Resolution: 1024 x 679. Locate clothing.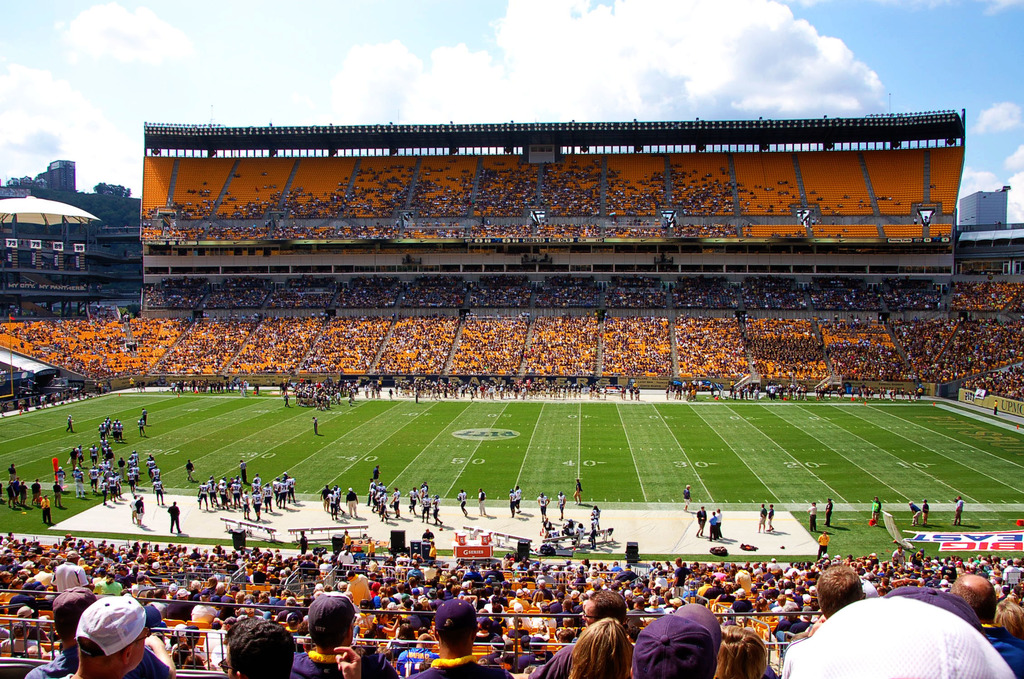
bbox(287, 472, 296, 498).
